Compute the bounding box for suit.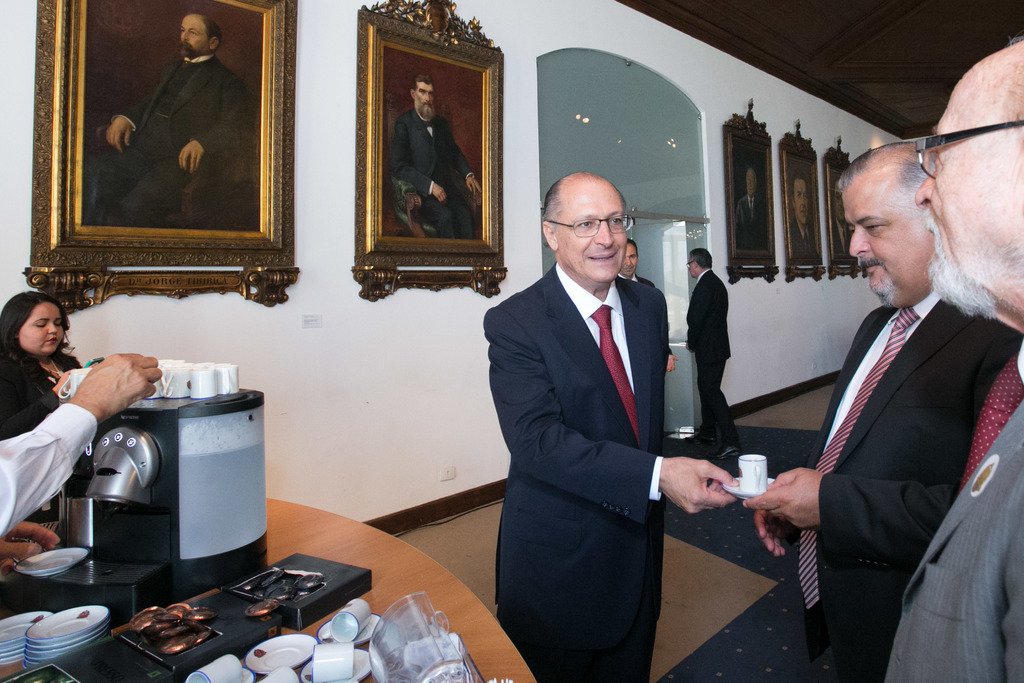
region(481, 258, 670, 682).
